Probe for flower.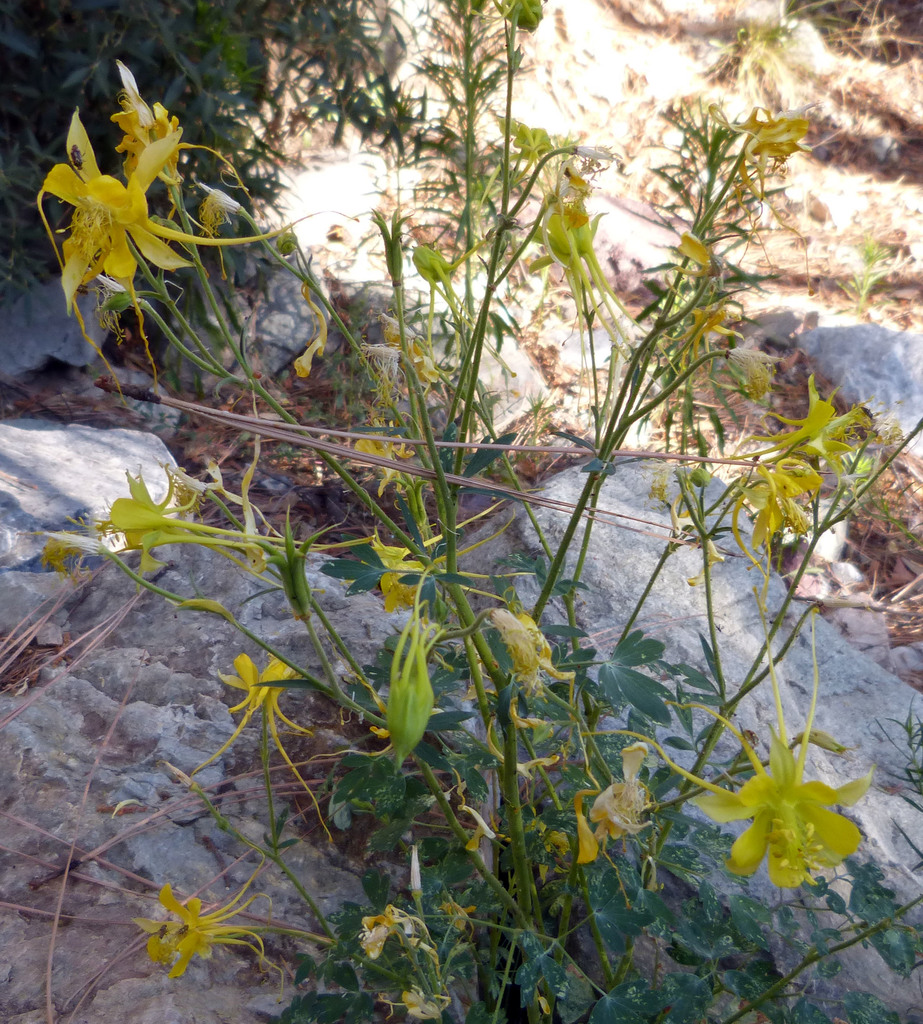
Probe result: box=[207, 645, 330, 846].
